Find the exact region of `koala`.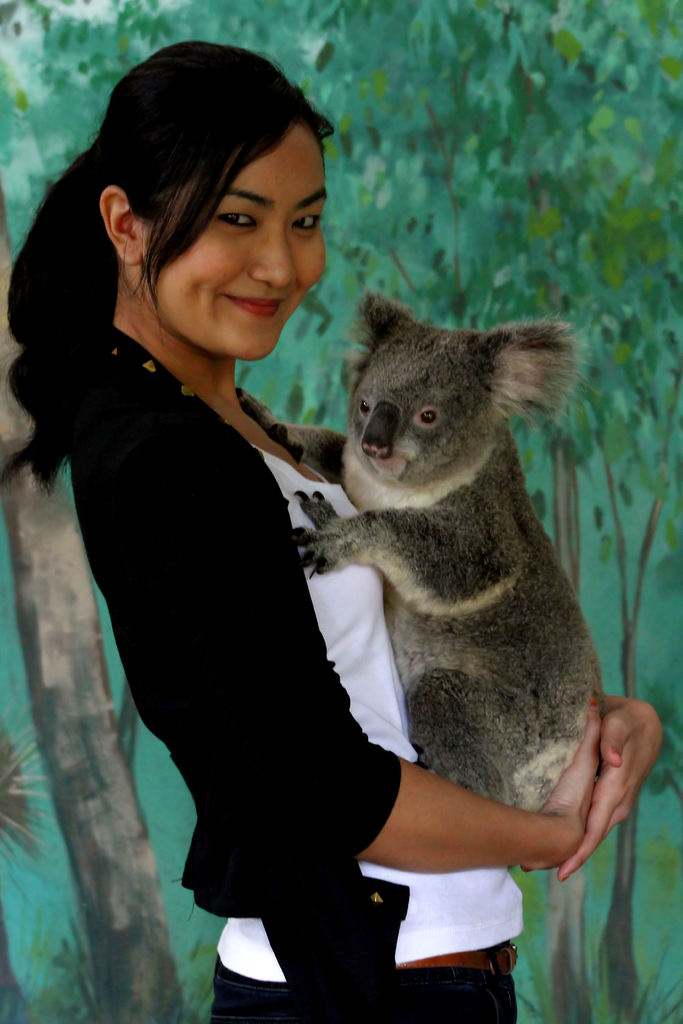
Exact region: bbox(289, 294, 594, 809).
